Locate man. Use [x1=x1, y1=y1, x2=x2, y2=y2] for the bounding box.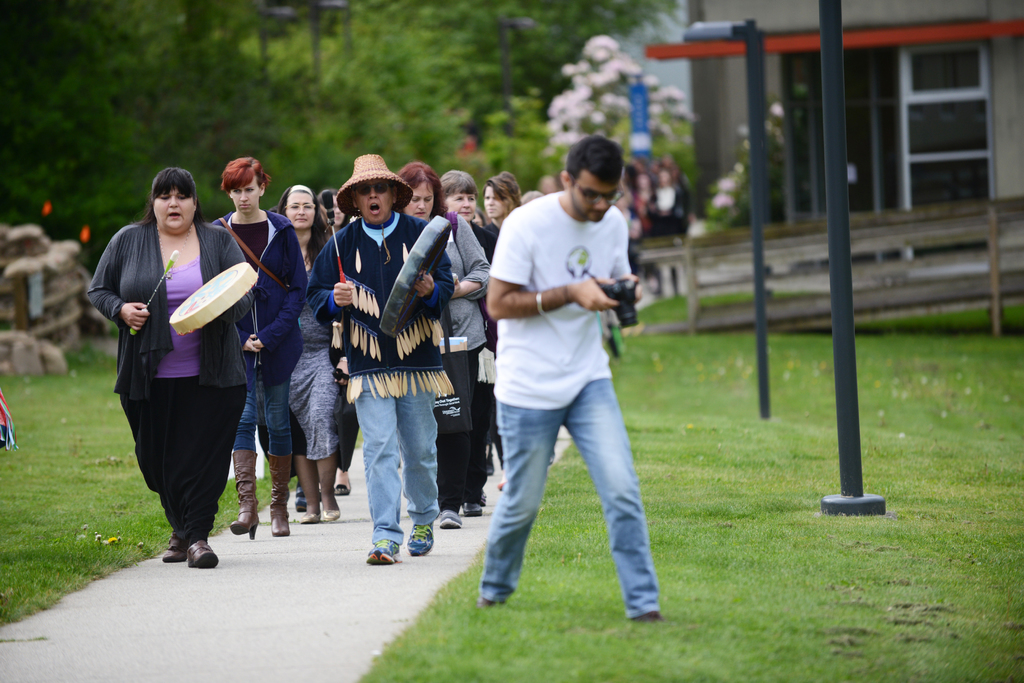
[x1=305, y1=151, x2=456, y2=562].
